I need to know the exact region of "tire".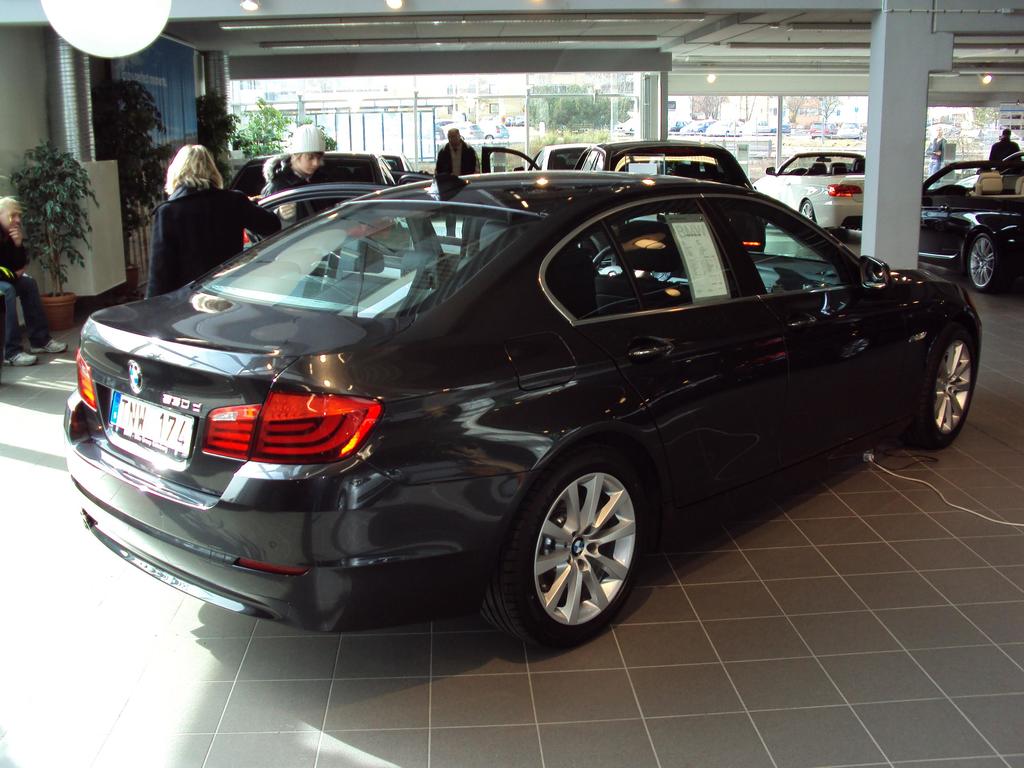
Region: (x1=499, y1=448, x2=652, y2=651).
